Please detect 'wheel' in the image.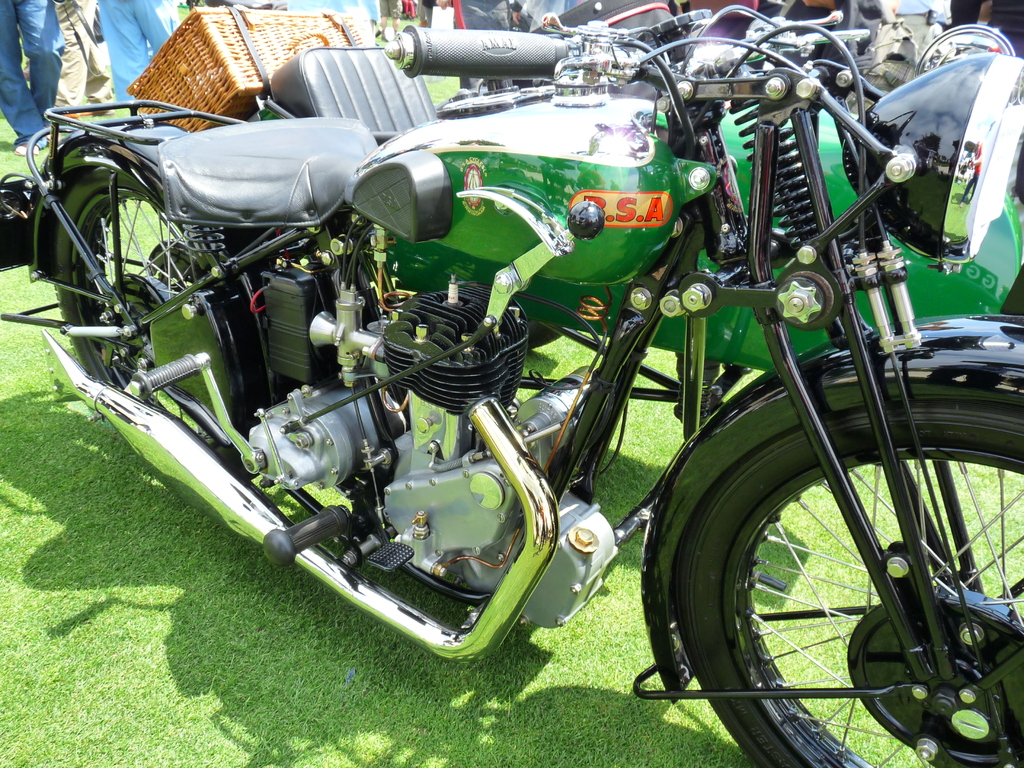
x1=51, y1=168, x2=275, y2=479.
